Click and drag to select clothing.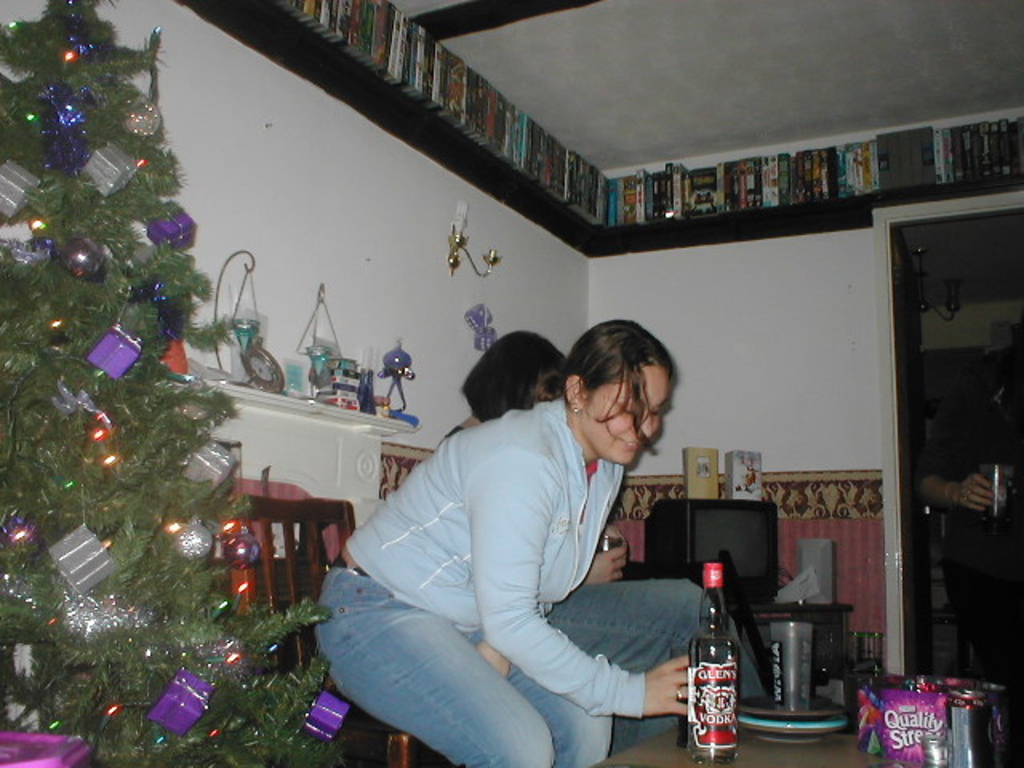
Selection: [left=915, top=341, right=1022, bottom=766].
